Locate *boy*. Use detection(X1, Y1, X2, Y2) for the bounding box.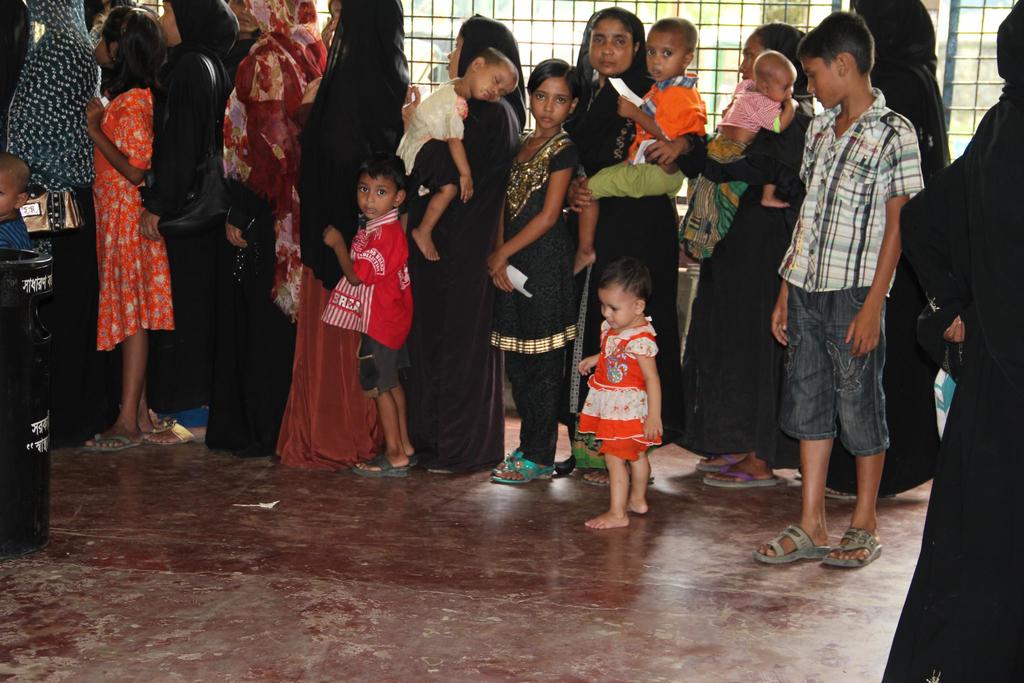
detection(317, 151, 424, 482).
